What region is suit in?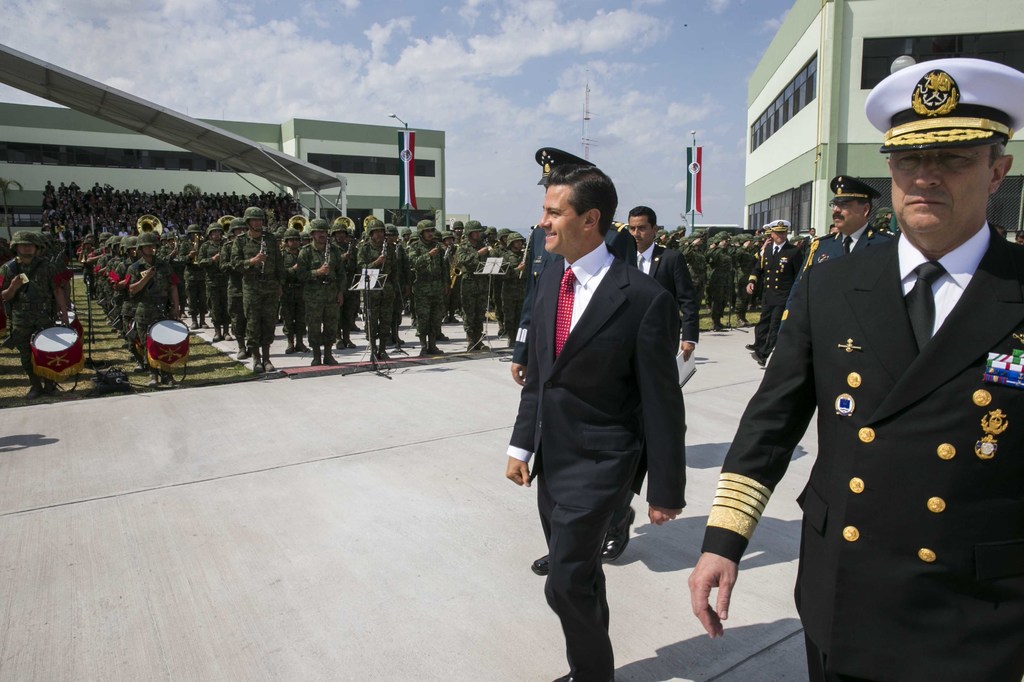
crop(735, 117, 1023, 680).
